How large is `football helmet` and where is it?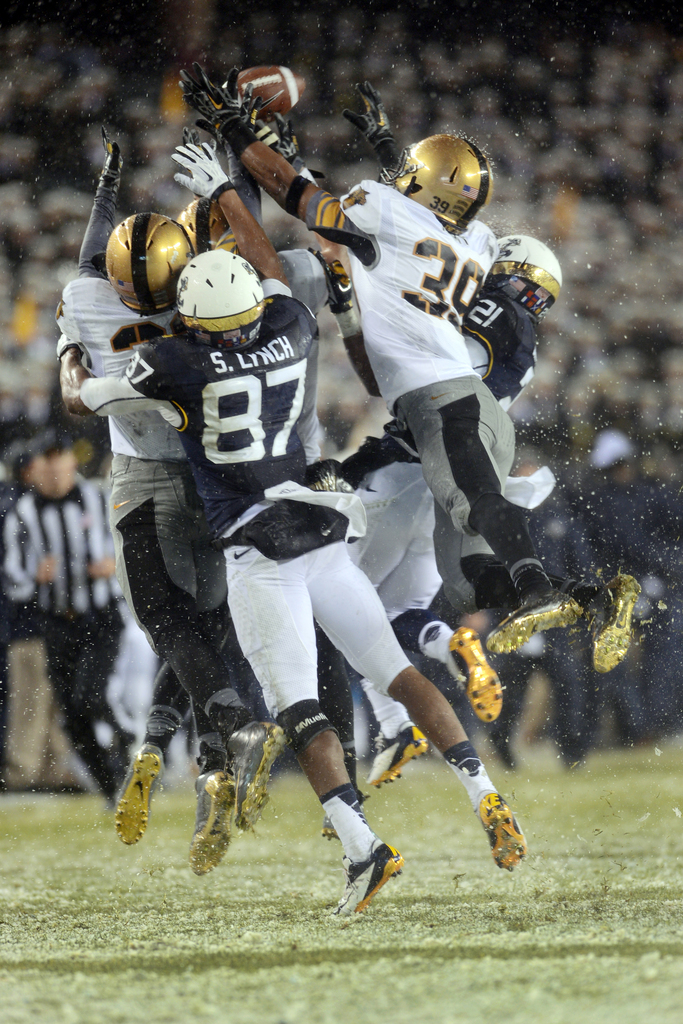
Bounding box: [179, 249, 267, 356].
